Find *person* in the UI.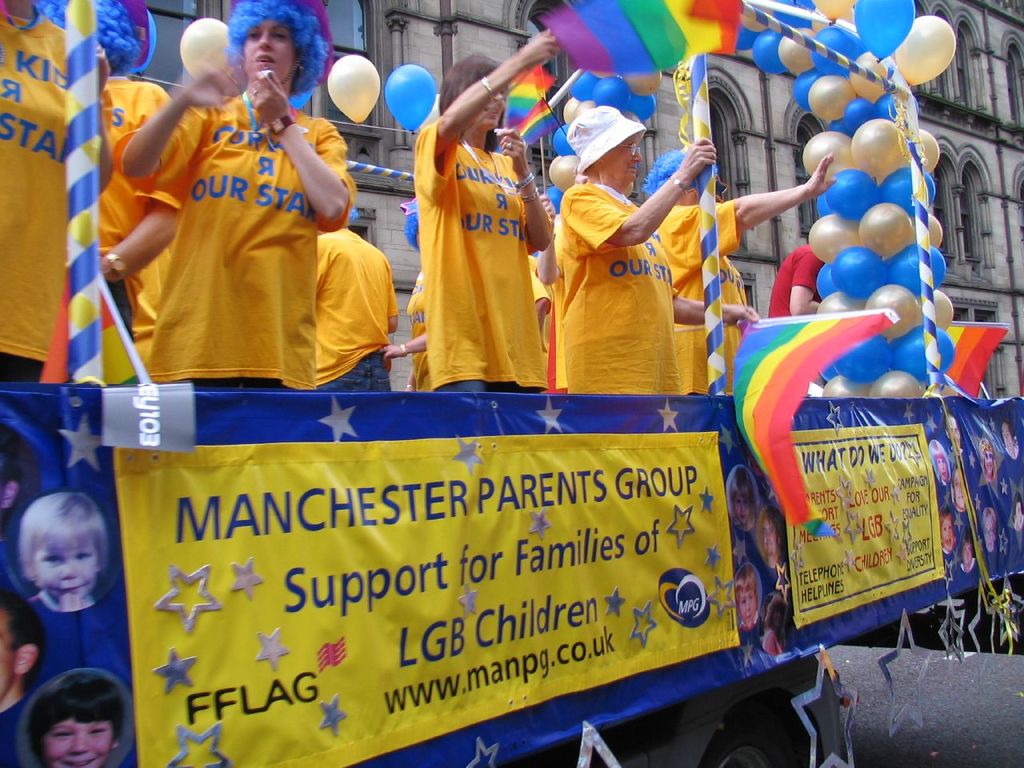
UI element at 946, 466, 982, 506.
